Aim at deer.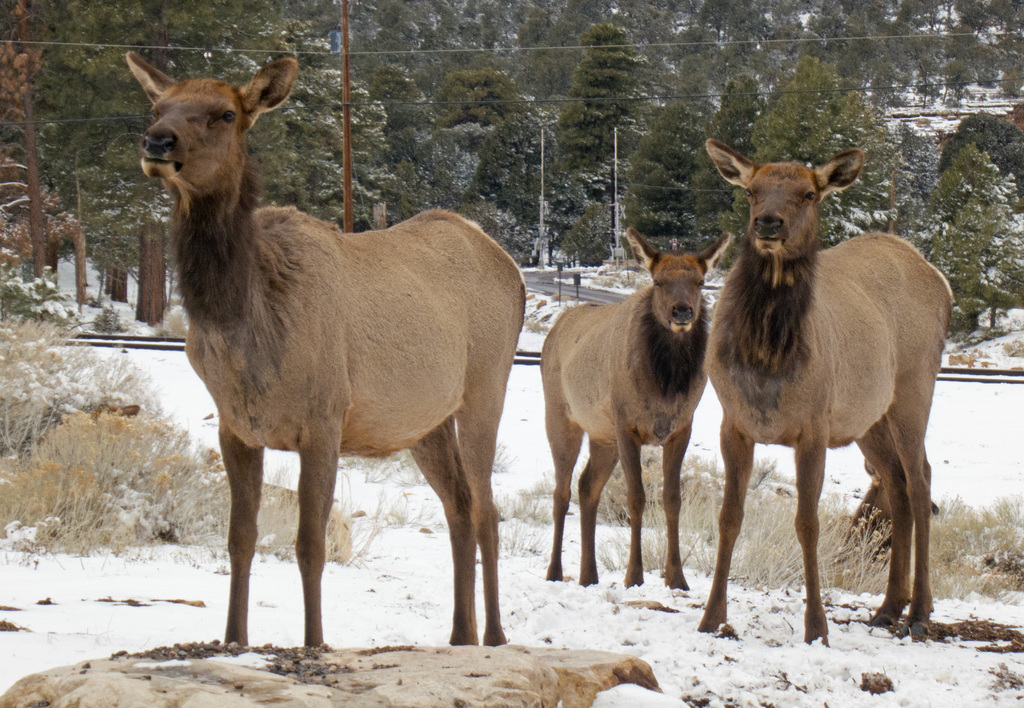
Aimed at crop(539, 228, 737, 590).
